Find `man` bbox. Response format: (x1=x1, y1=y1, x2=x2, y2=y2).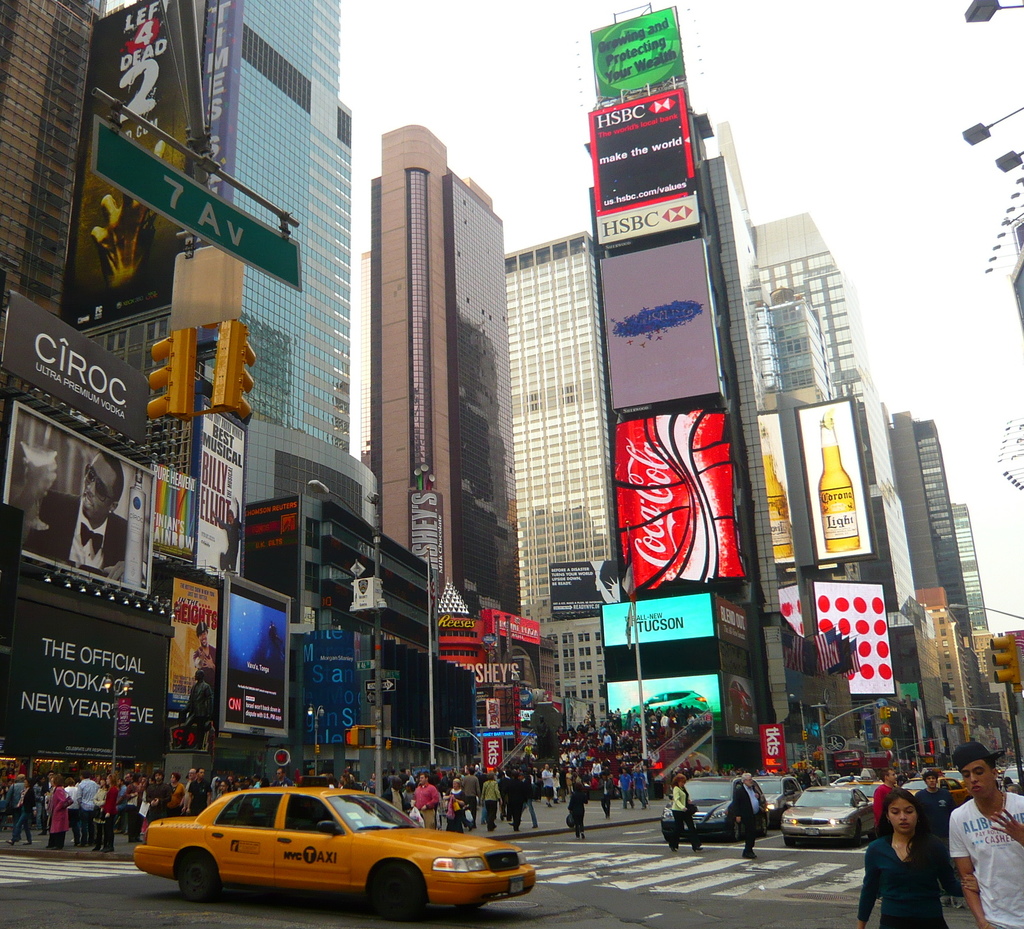
(x1=597, y1=773, x2=613, y2=819).
